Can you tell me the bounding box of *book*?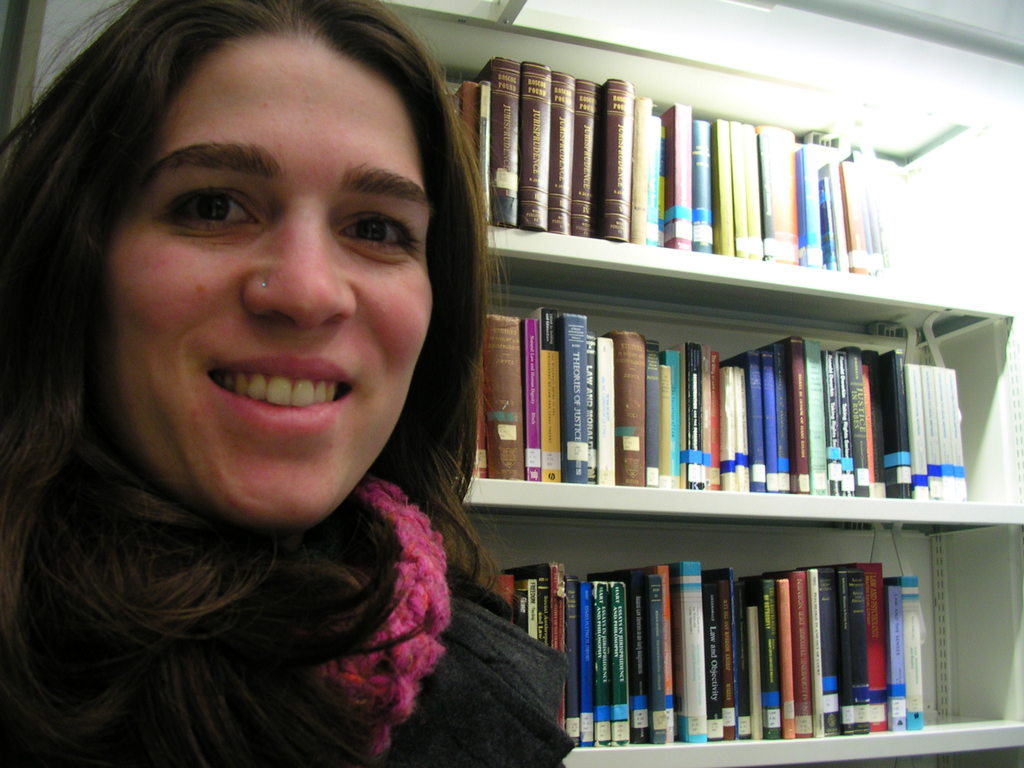
[710,351,722,490].
